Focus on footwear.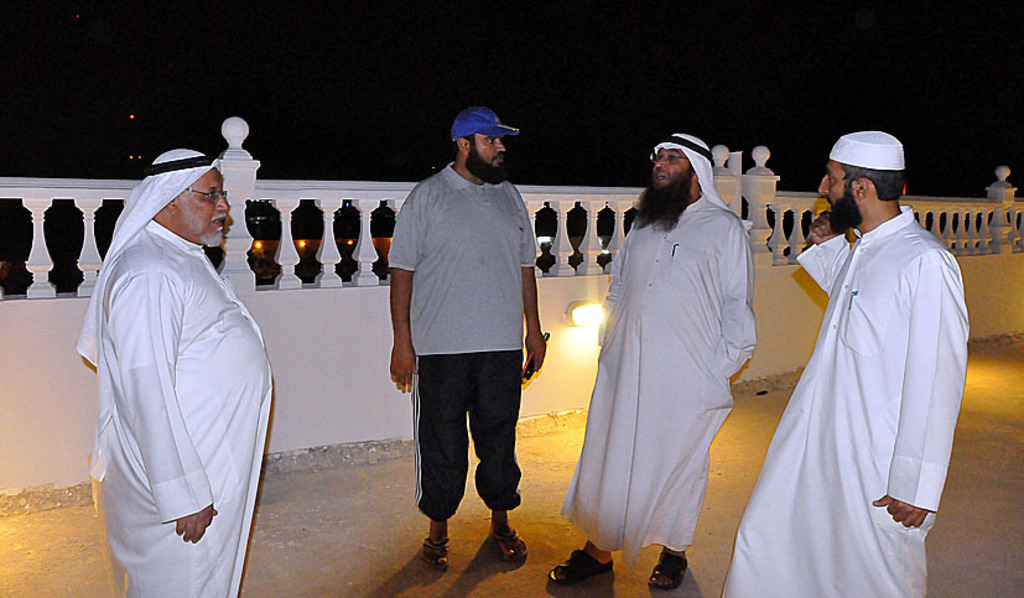
Focused at crop(420, 536, 449, 574).
